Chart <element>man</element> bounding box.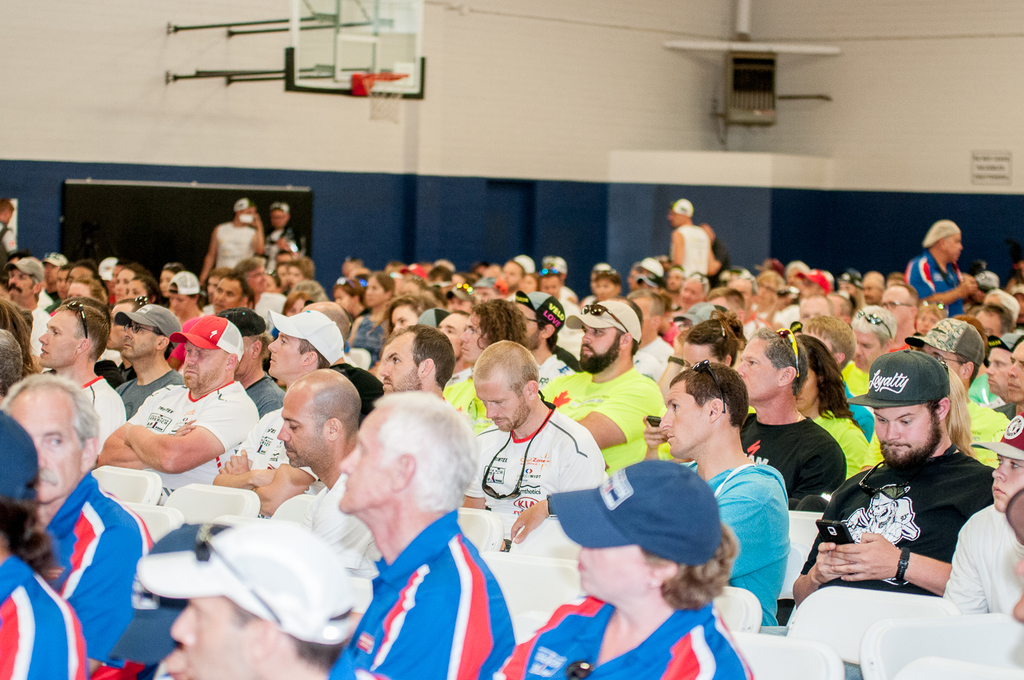
Charted: select_region(7, 255, 54, 360).
